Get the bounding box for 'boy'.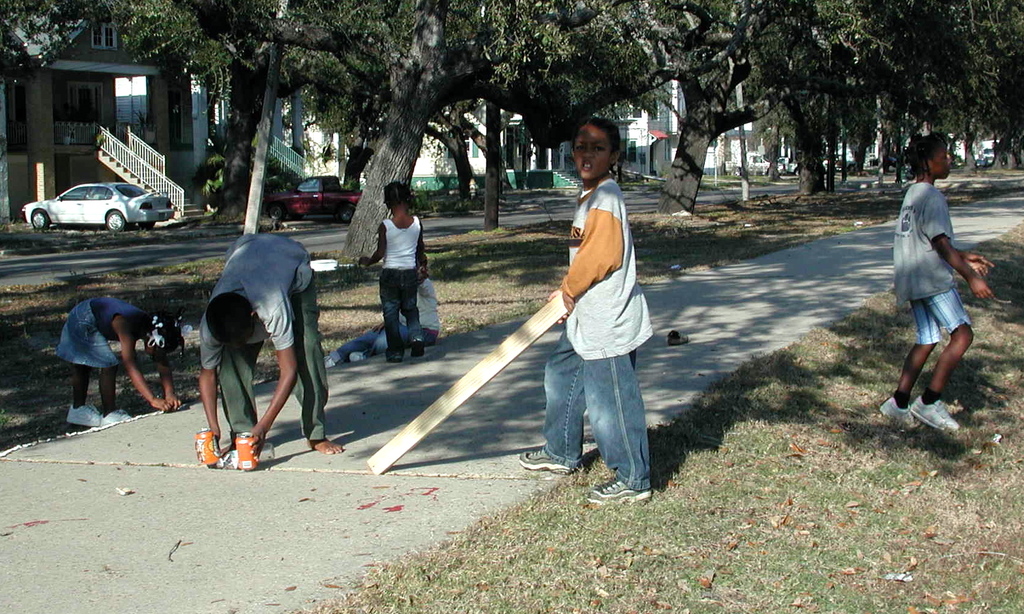
pyautogui.locateOnScreen(888, 129, 990, 432).
